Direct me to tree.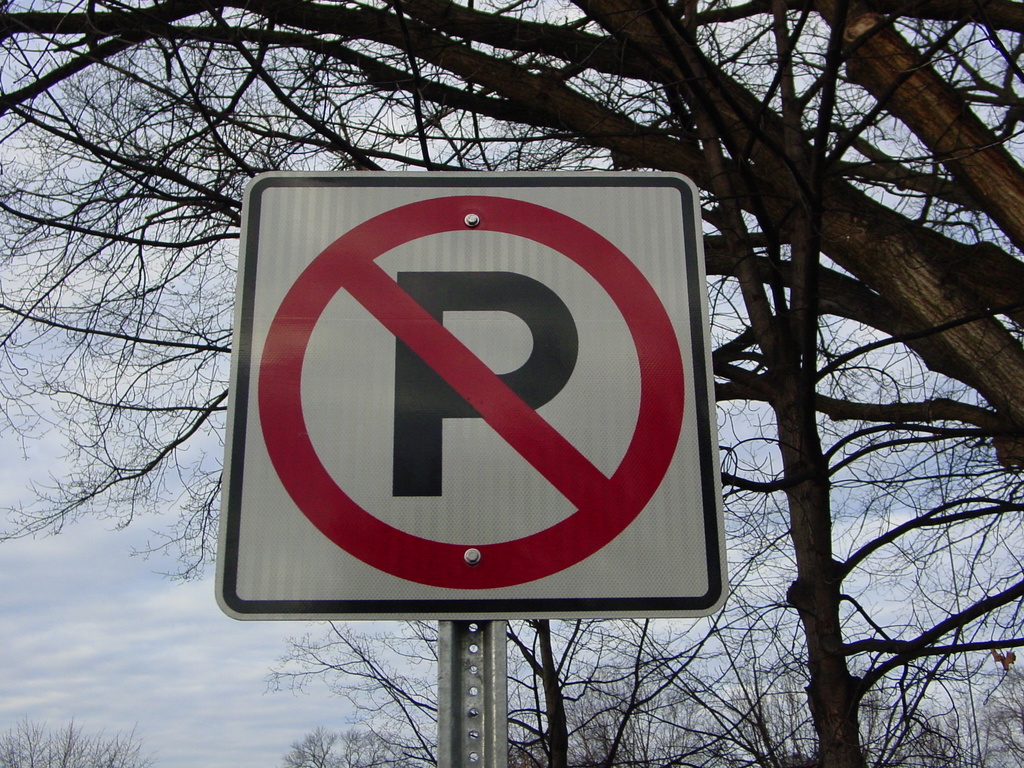
Direction: [0,715,173,767].
